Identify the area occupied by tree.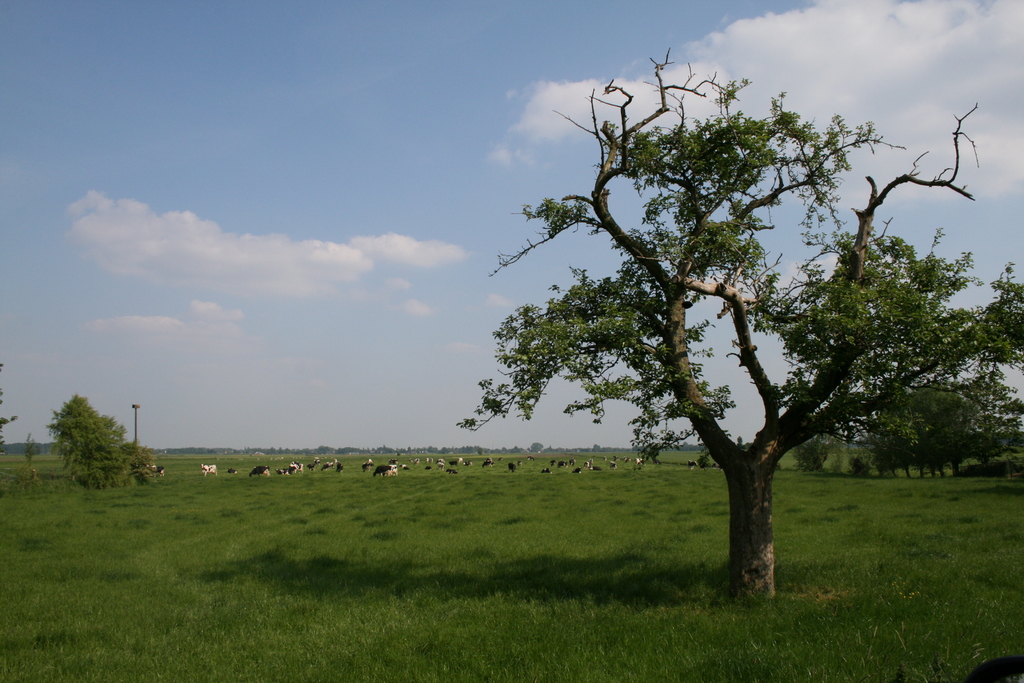
Area: crop(788, 363, 1023, 488).
